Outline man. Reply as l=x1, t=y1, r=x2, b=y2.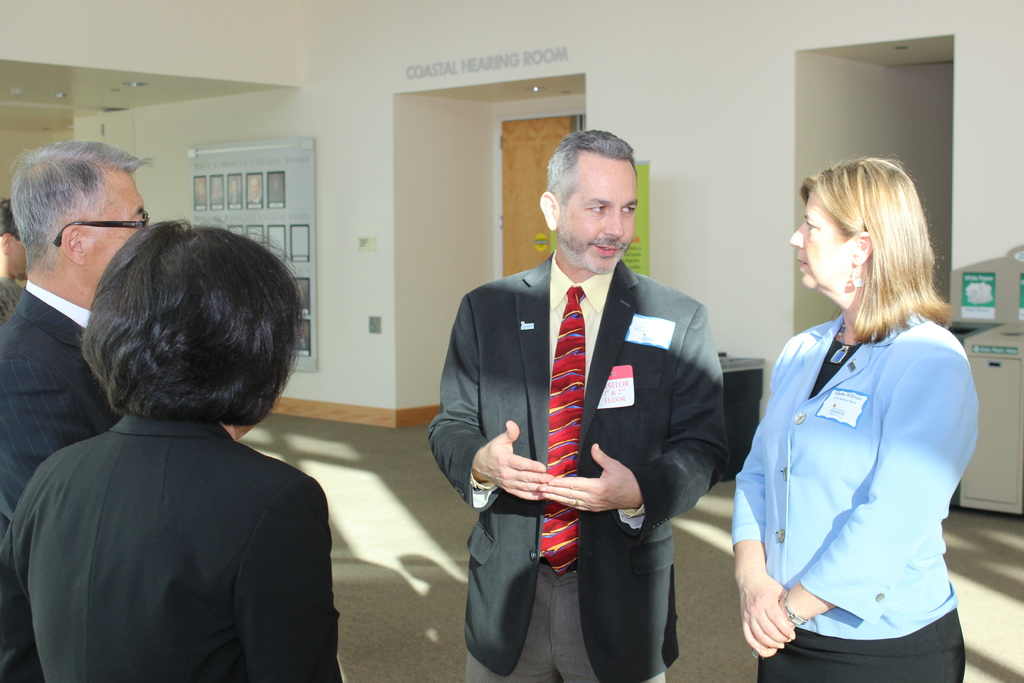
l=0, t=139, r=255, b=537.
